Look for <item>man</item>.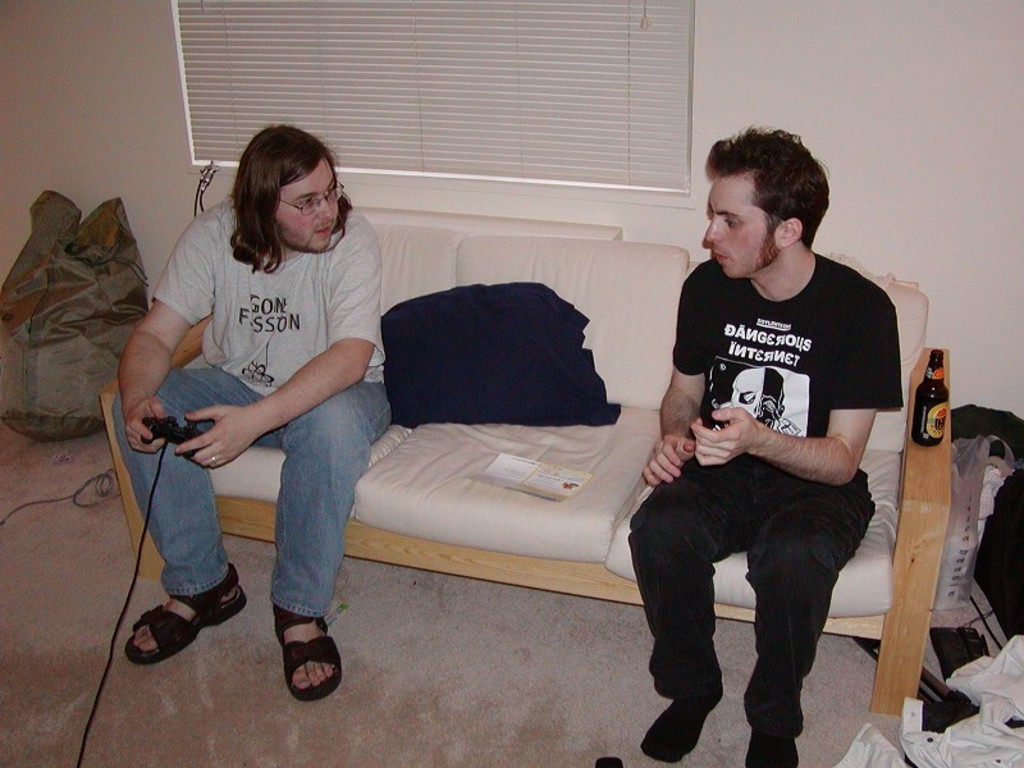
Found: <box>125,124,394,701</box>.
